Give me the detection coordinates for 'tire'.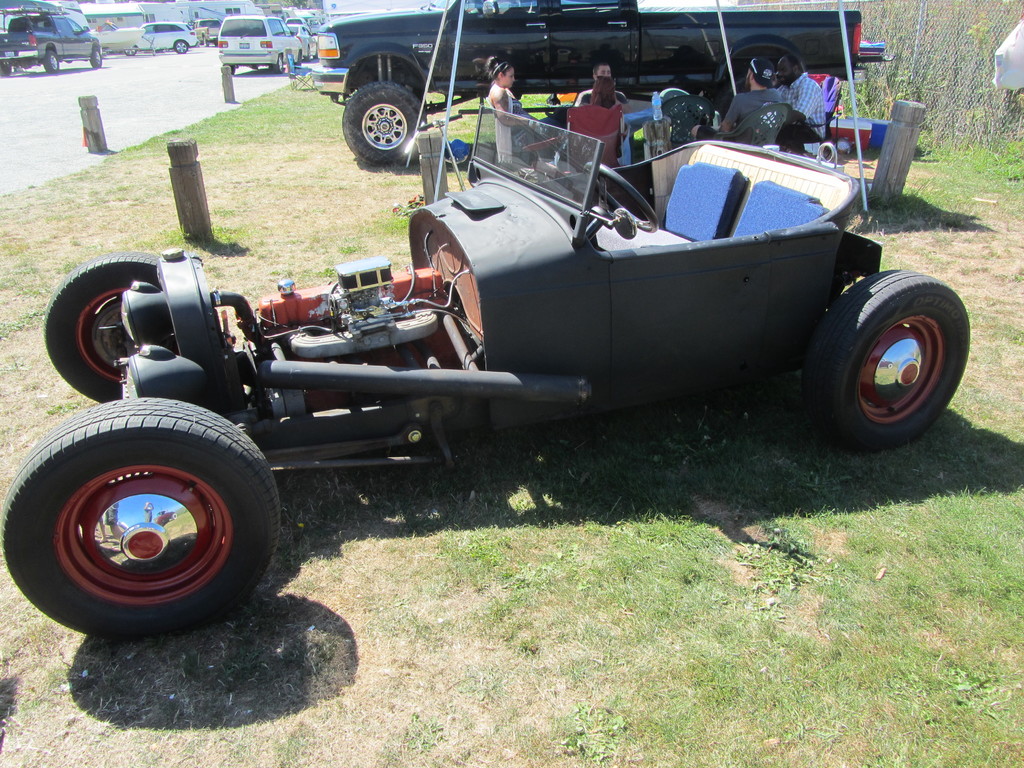
box(44, 51, 58, 73).
